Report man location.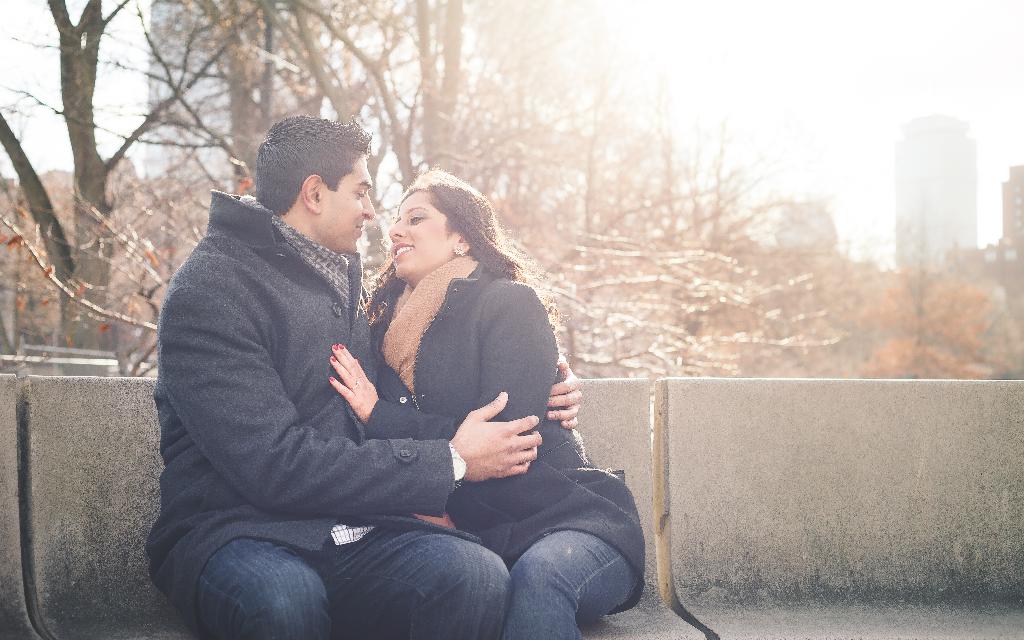
Report: 166 109 521 632.
